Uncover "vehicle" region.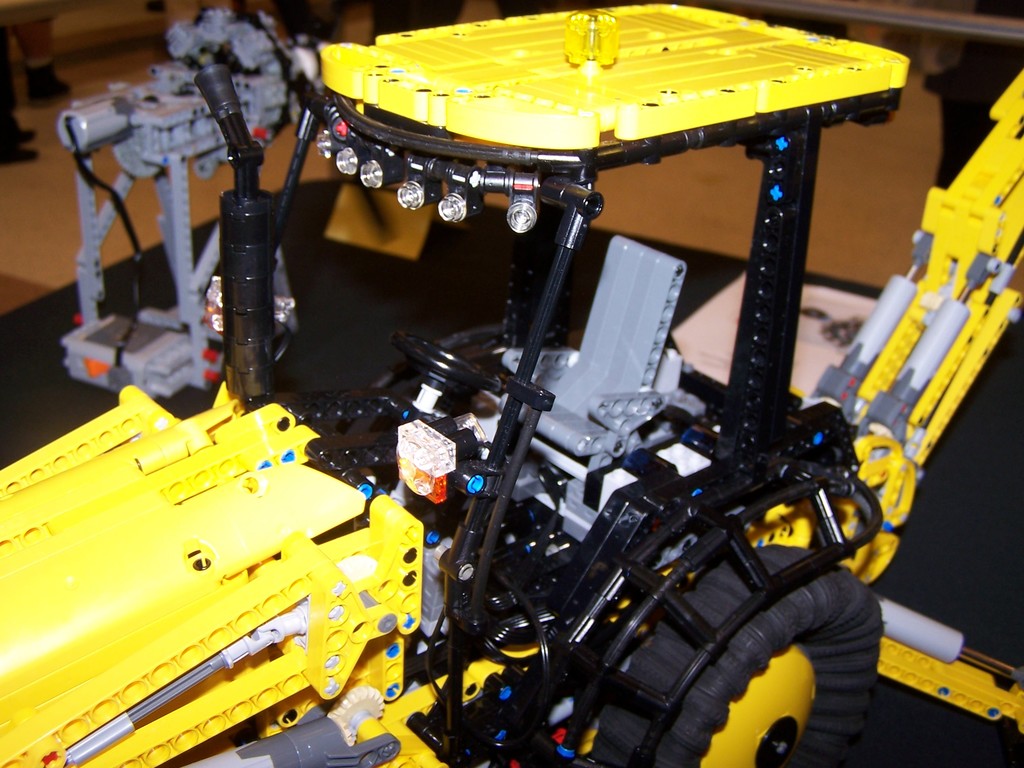
Uncovered: 0, 2, 1023, 767.
